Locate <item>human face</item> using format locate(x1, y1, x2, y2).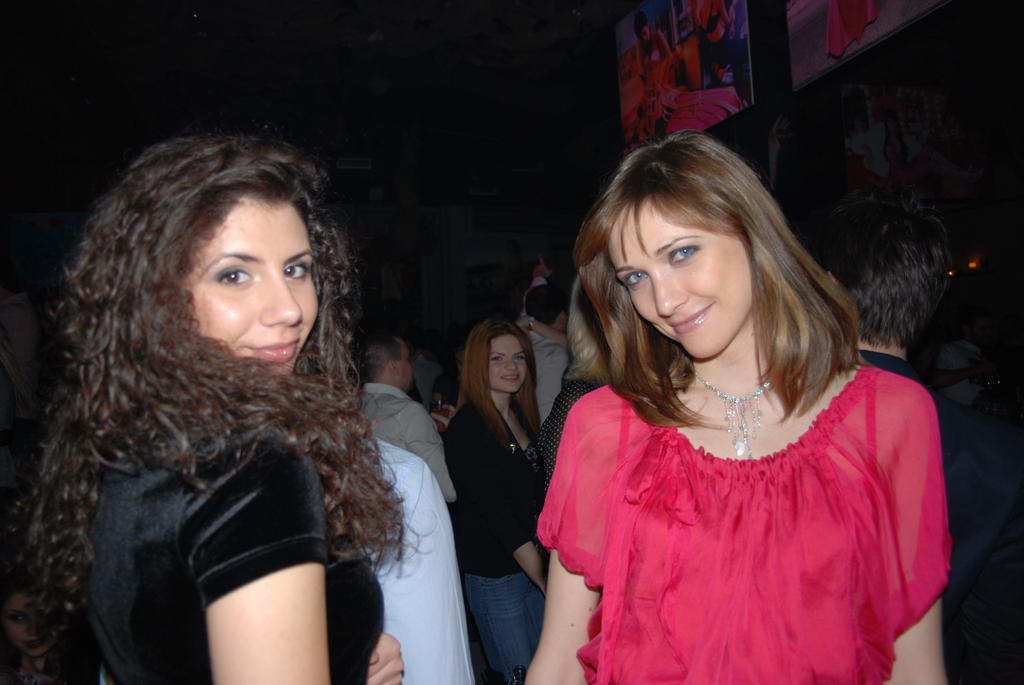
locate(640, 29, 648, 43).
